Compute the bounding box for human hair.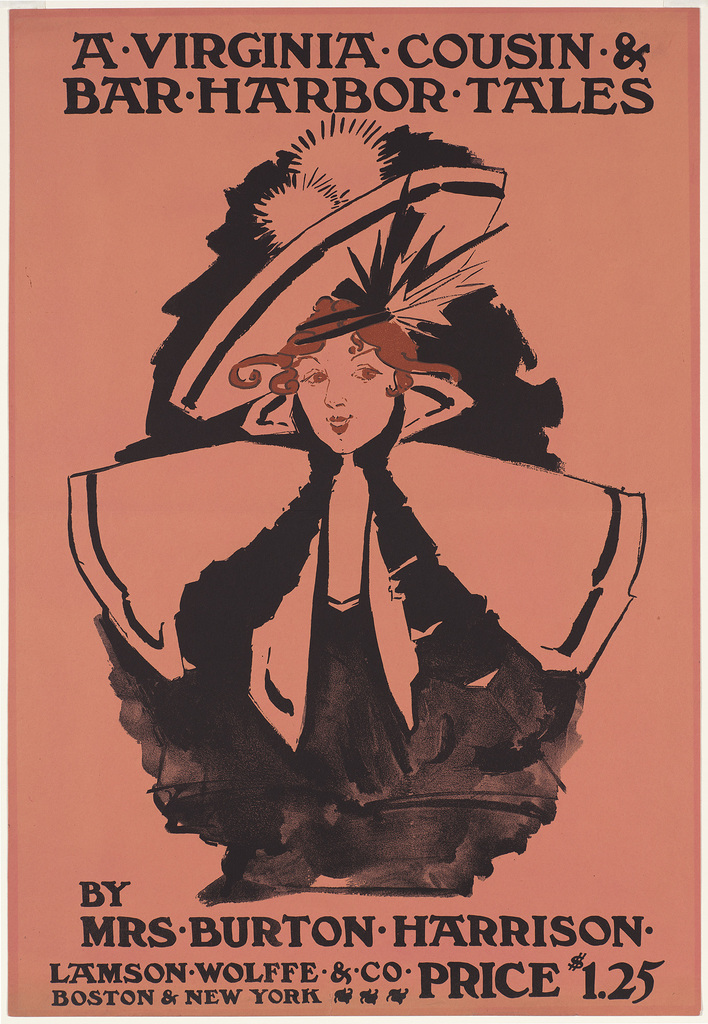
x1=227, y1=294, x2=462, y2=400.
